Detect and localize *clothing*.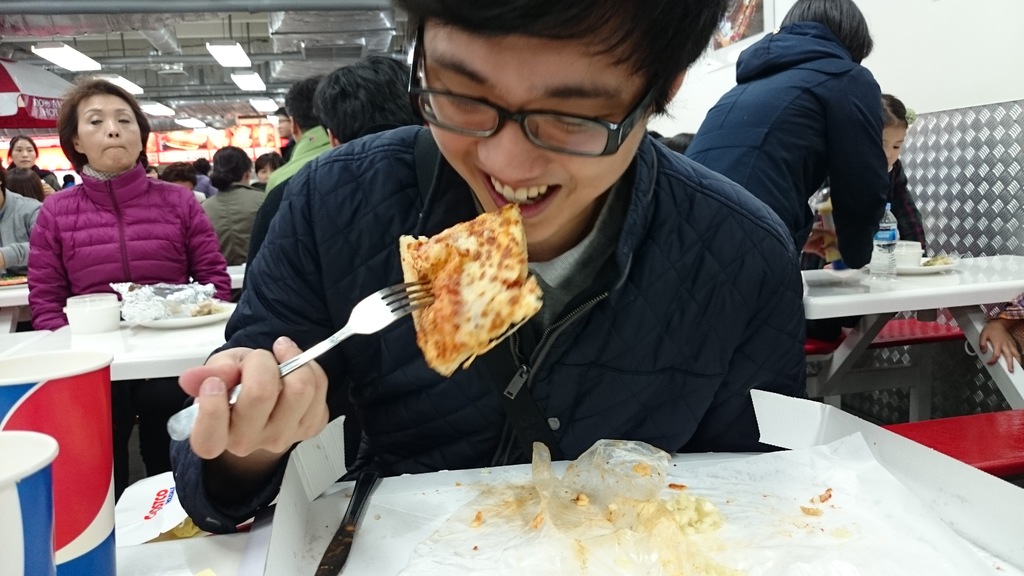
Localized at bbox(250, 128, 340, 194).
